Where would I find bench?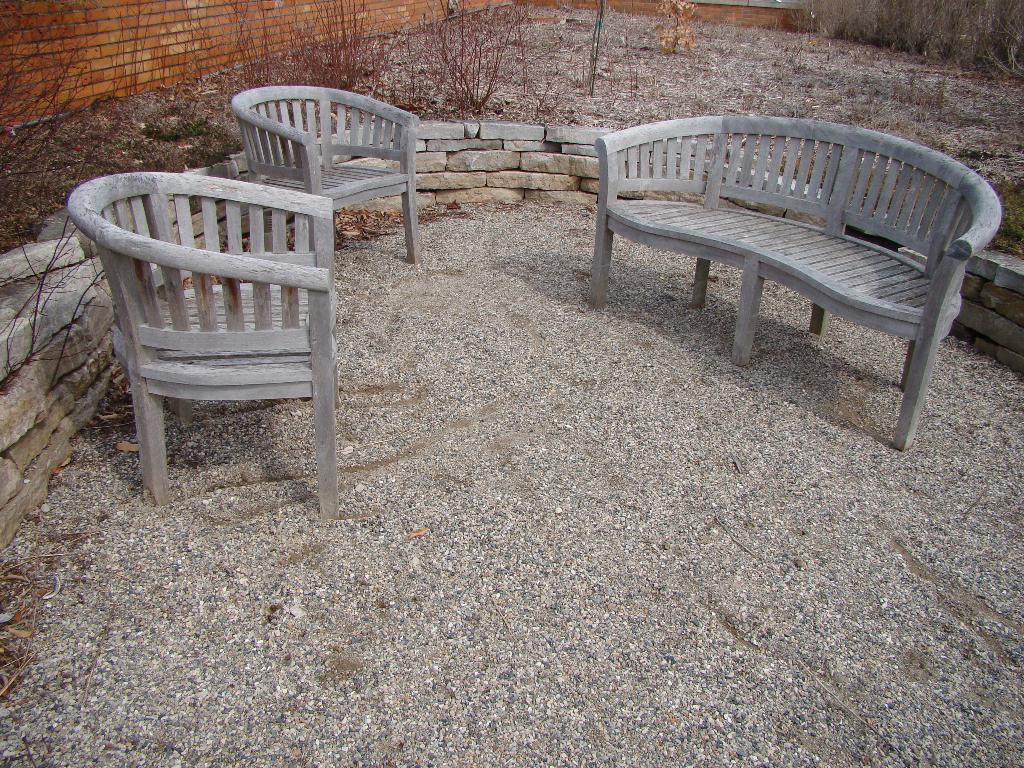
At l=577, t=92, r=1022, b=454.
